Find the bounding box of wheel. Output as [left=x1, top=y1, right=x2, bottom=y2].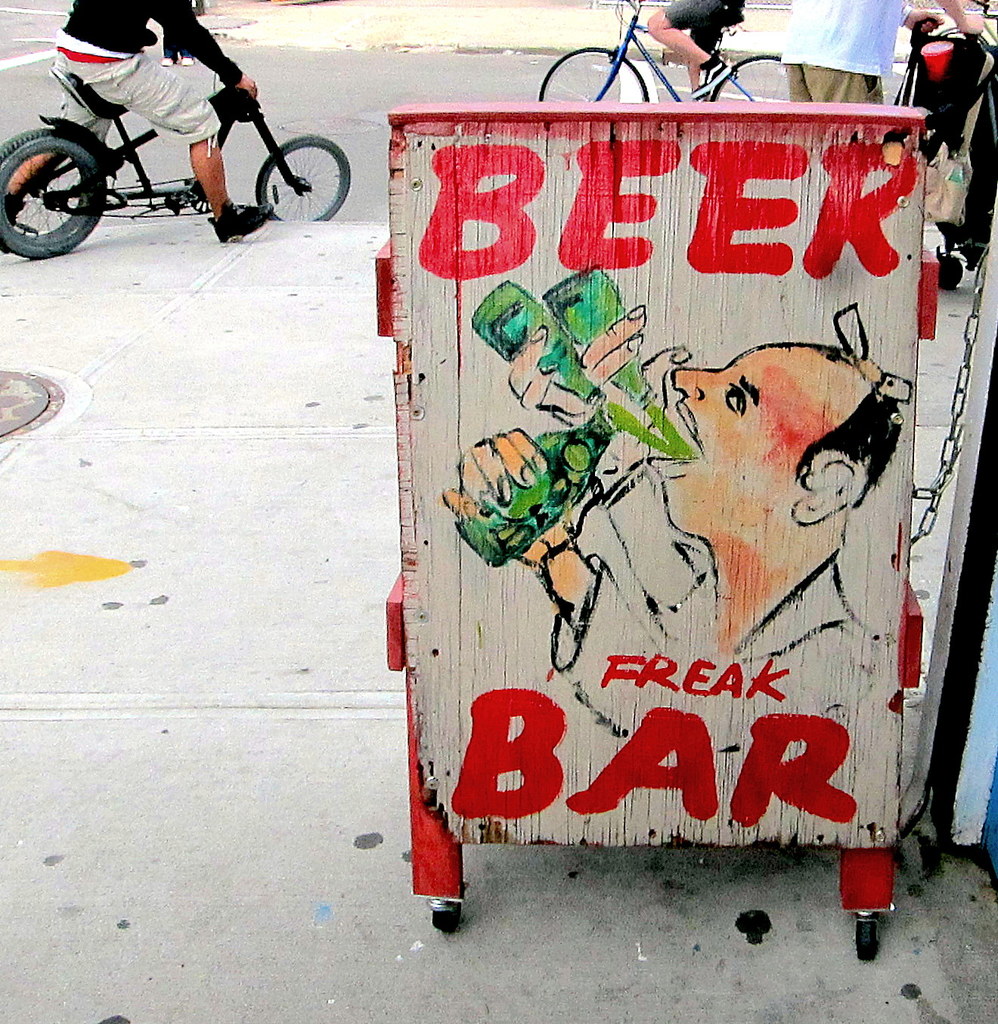
[left=709, top=54, right=790, bottom=104].
